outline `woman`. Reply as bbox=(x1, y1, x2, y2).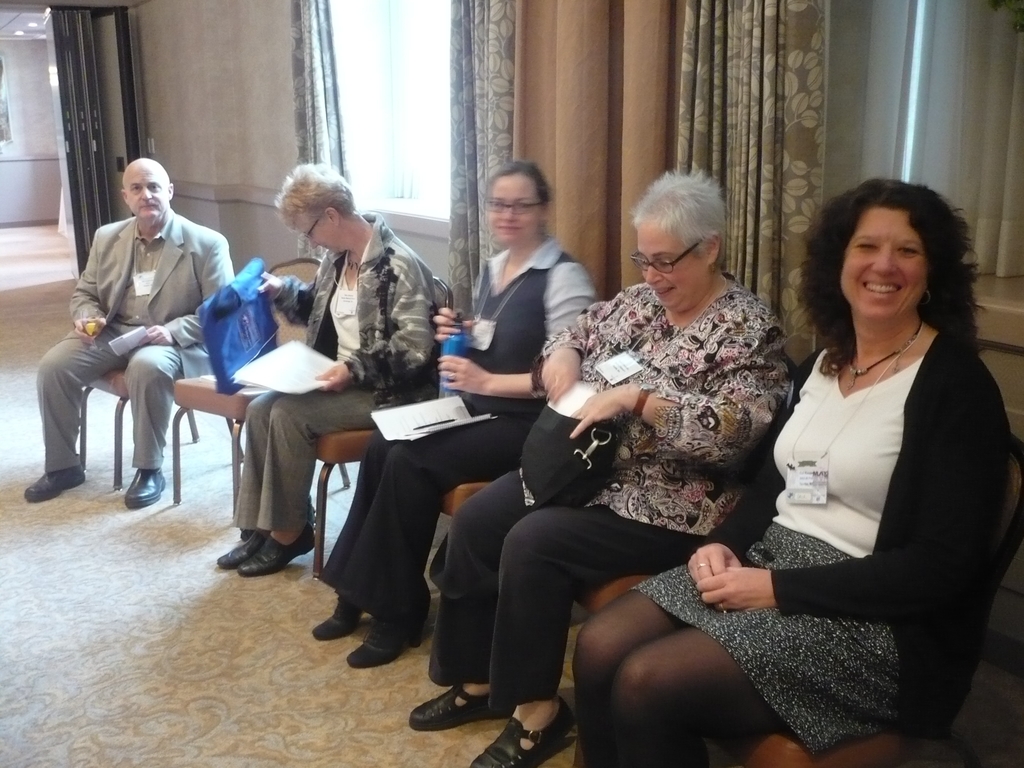
bbox=(568, 177, 1018, 767).
